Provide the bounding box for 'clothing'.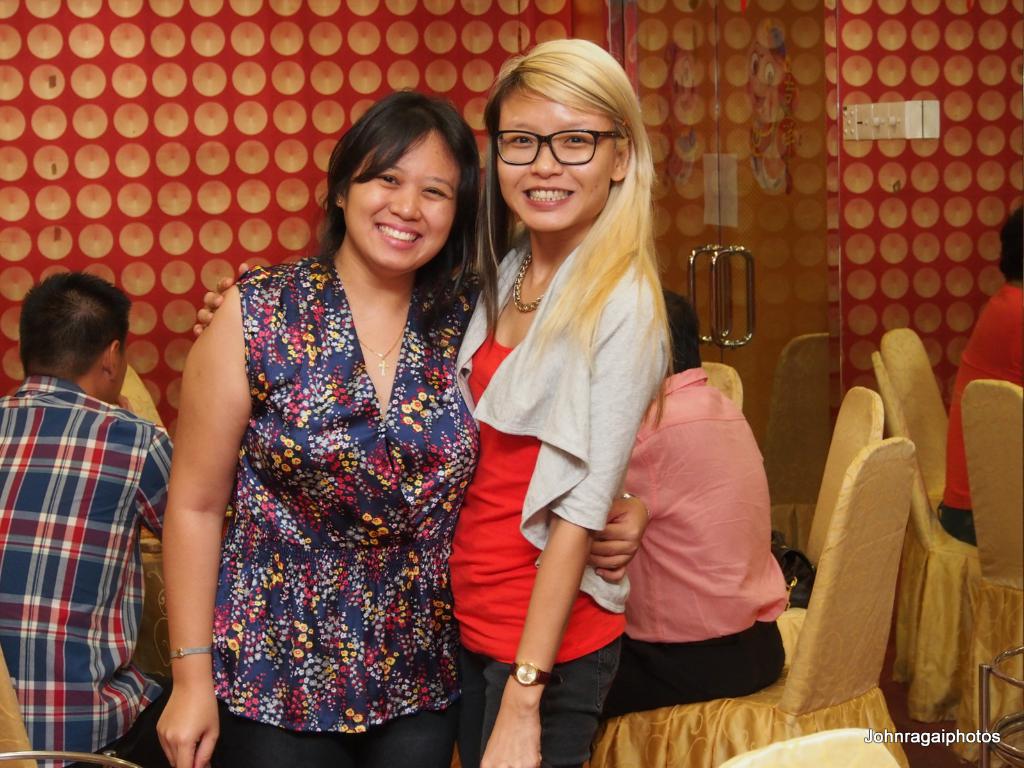
599/365/792/726.
